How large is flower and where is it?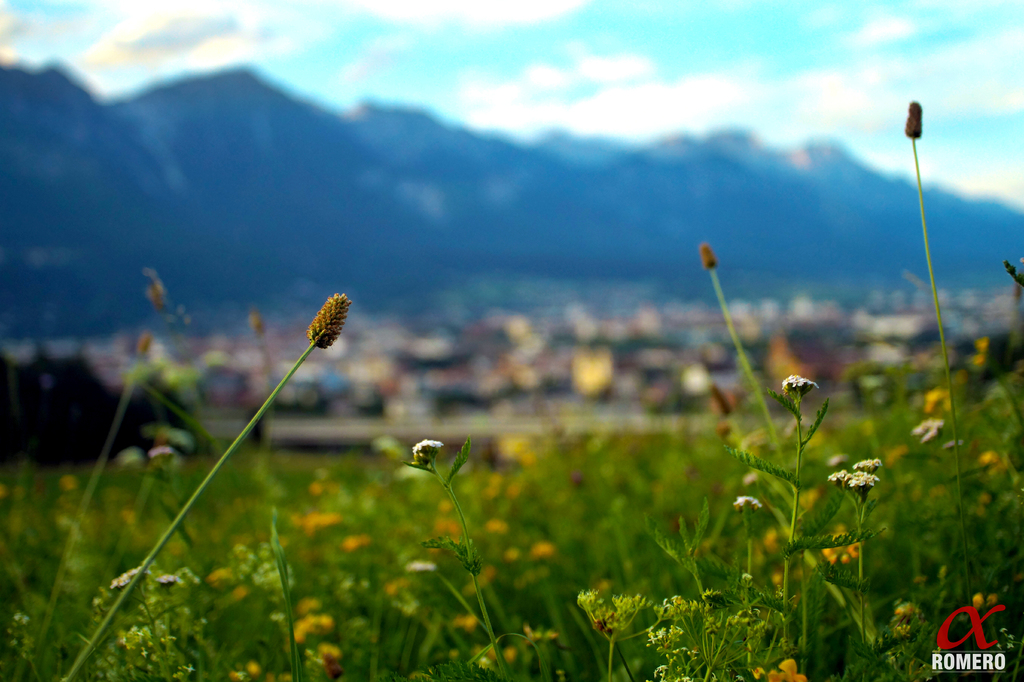
Bounding box: (x1=852, y1=455, x2=883, y2=475).
